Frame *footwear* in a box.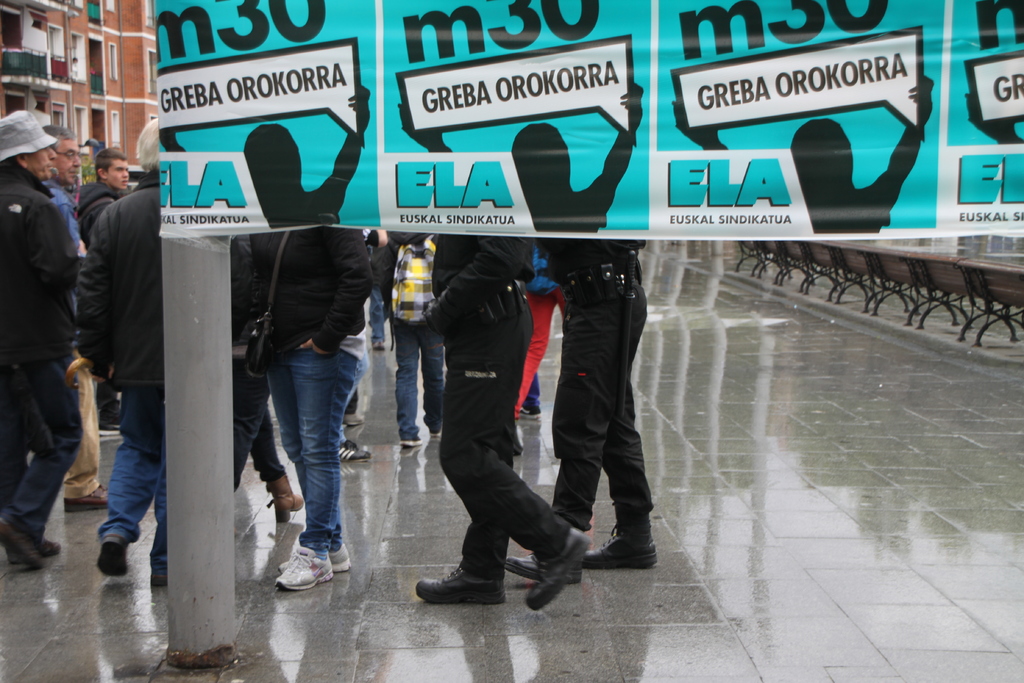
left=0, top=514, right=40, bottom=567.
